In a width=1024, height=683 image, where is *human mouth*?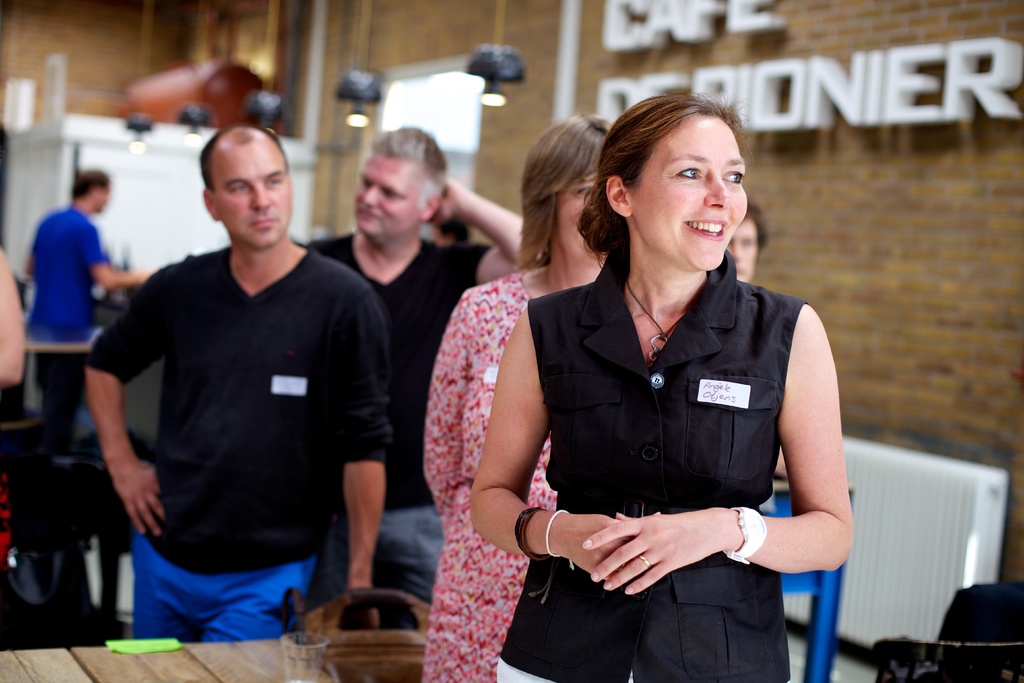
(356, 208, 378, 217).
